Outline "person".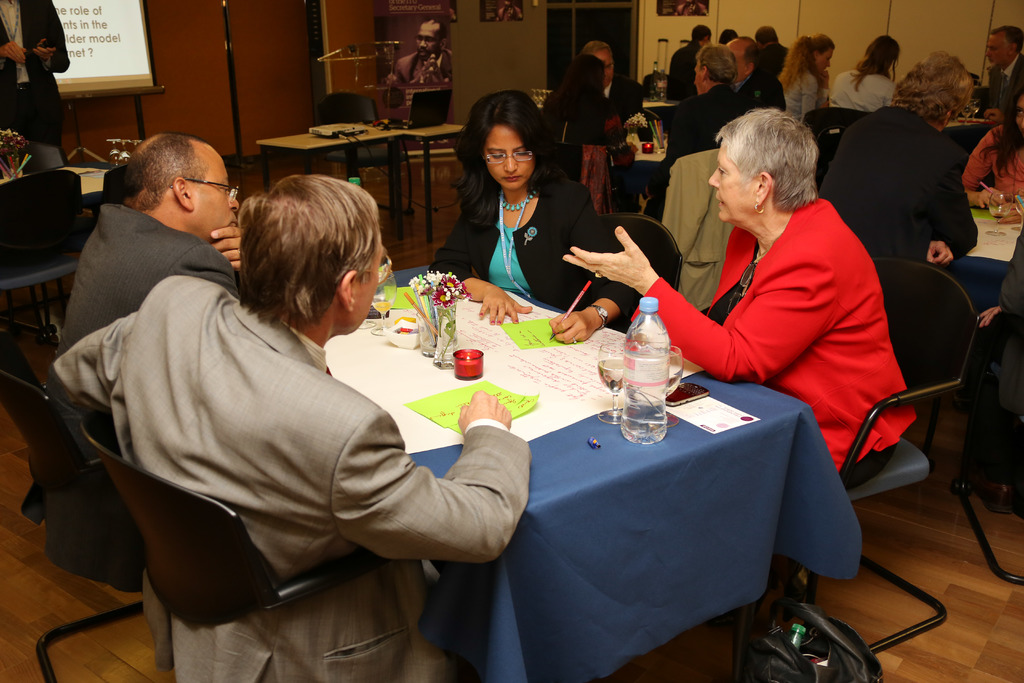
Outline: 42/124/254/384.
